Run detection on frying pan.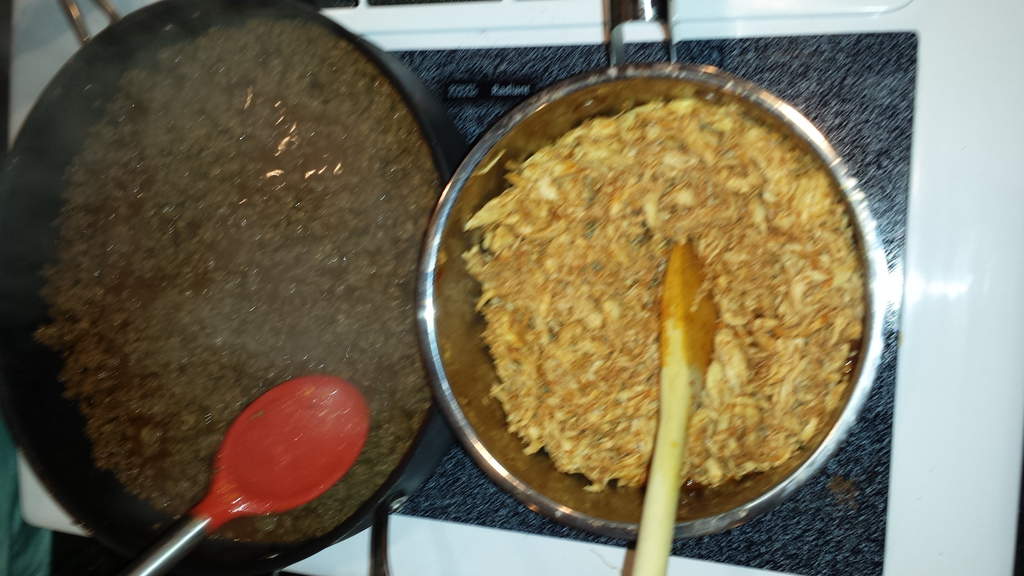
Result: l=371, t=8, r=926, b=541.
